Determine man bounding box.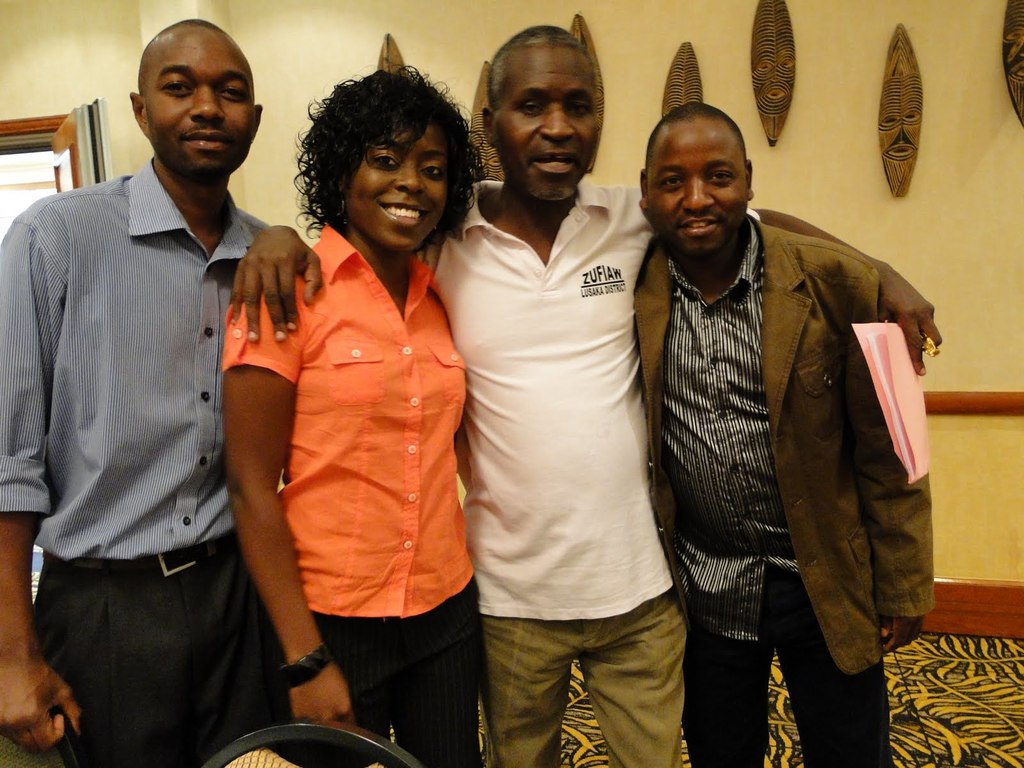
Determined: bbox=(229, 22, 942, 767).
